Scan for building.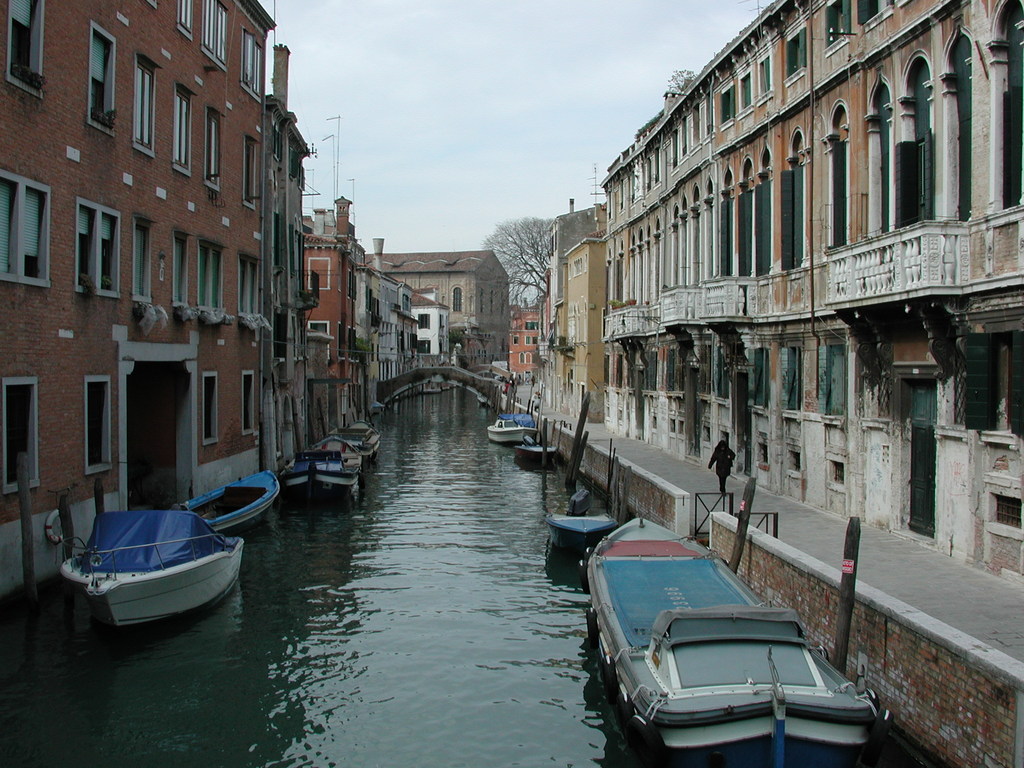
Scan result: (359,253,506,372).
